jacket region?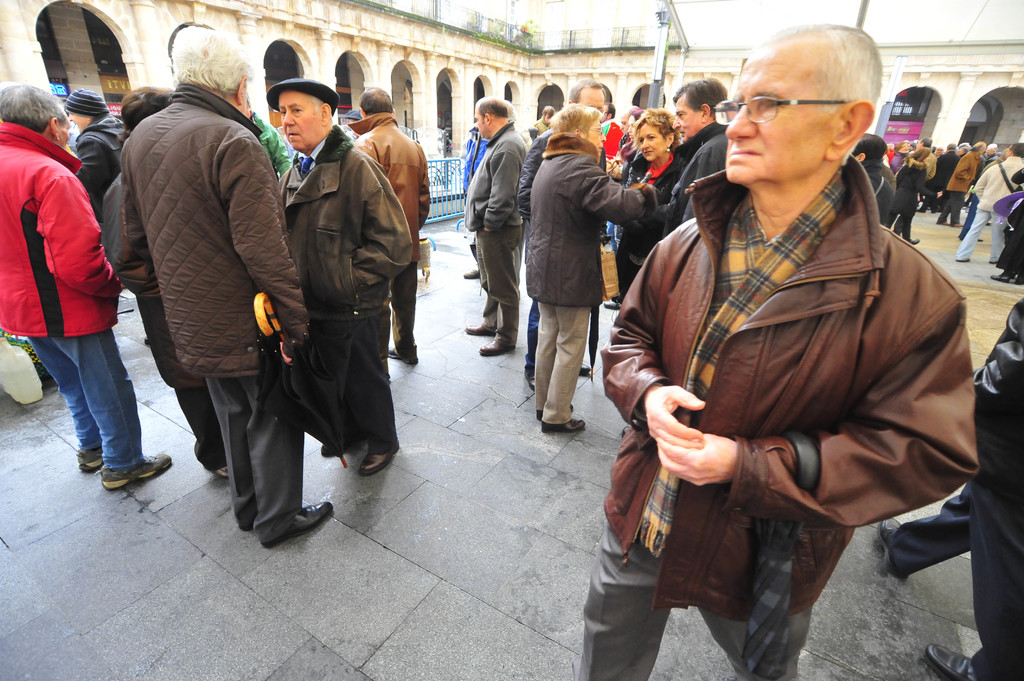
(left=973, top=154, right=1023, bottom=212)
